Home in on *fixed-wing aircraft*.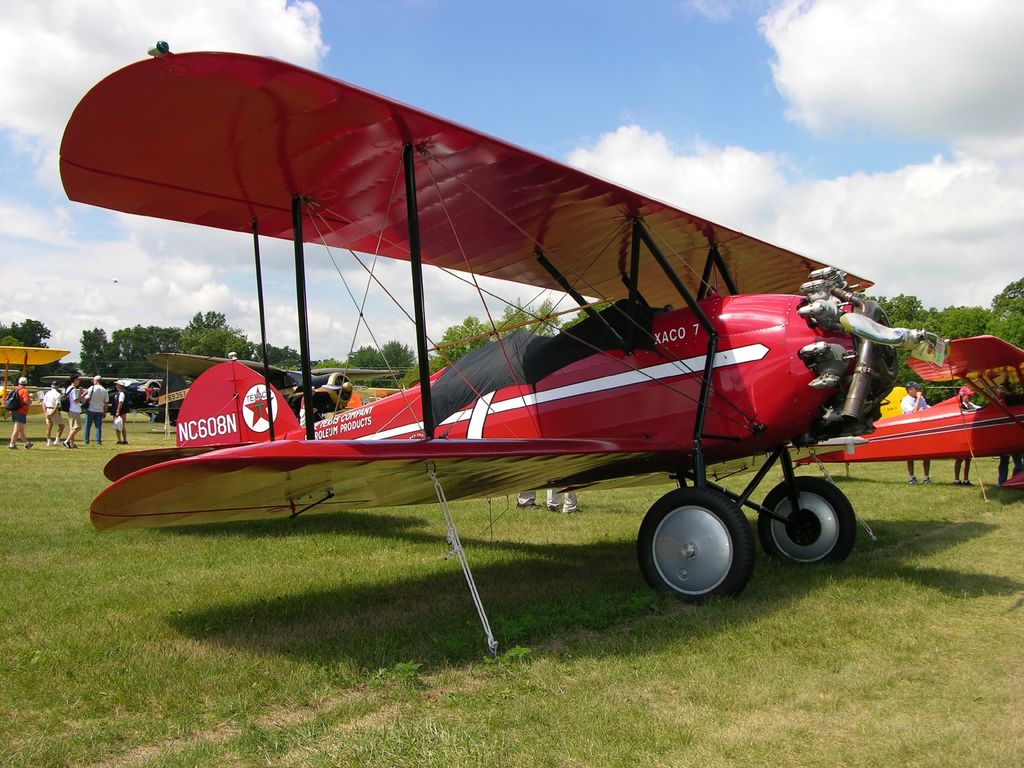
Homed in at (55,47,922,610).
